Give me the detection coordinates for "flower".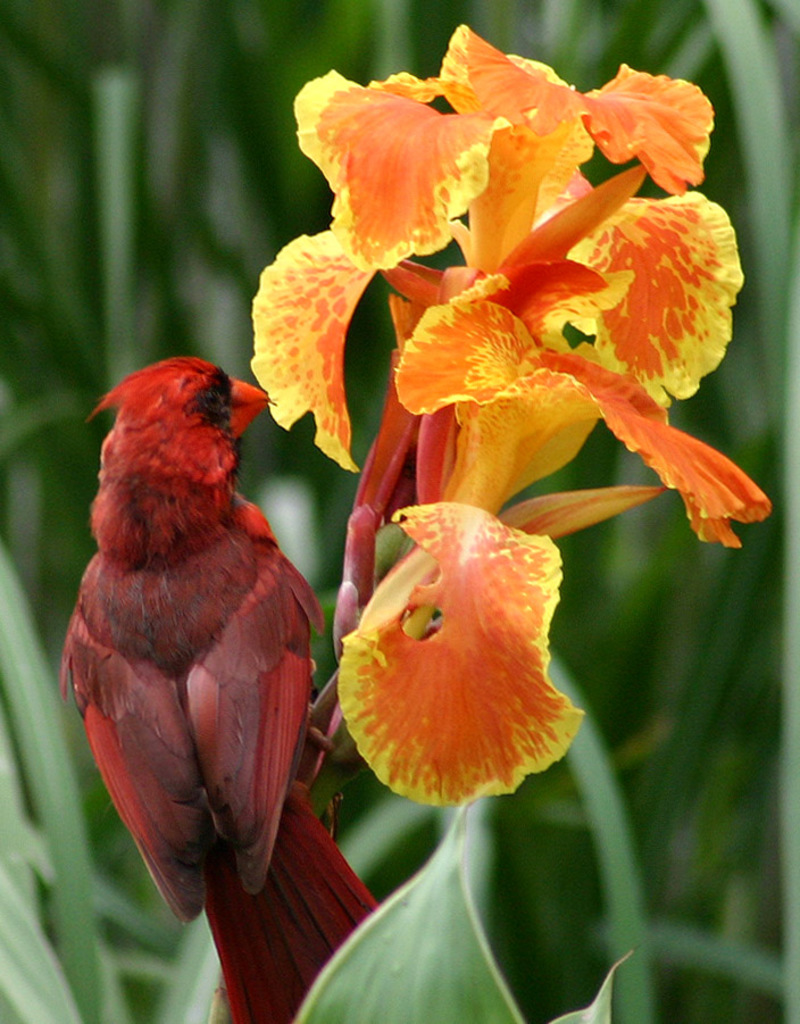
l=243, t=25, r=774, b=548.
